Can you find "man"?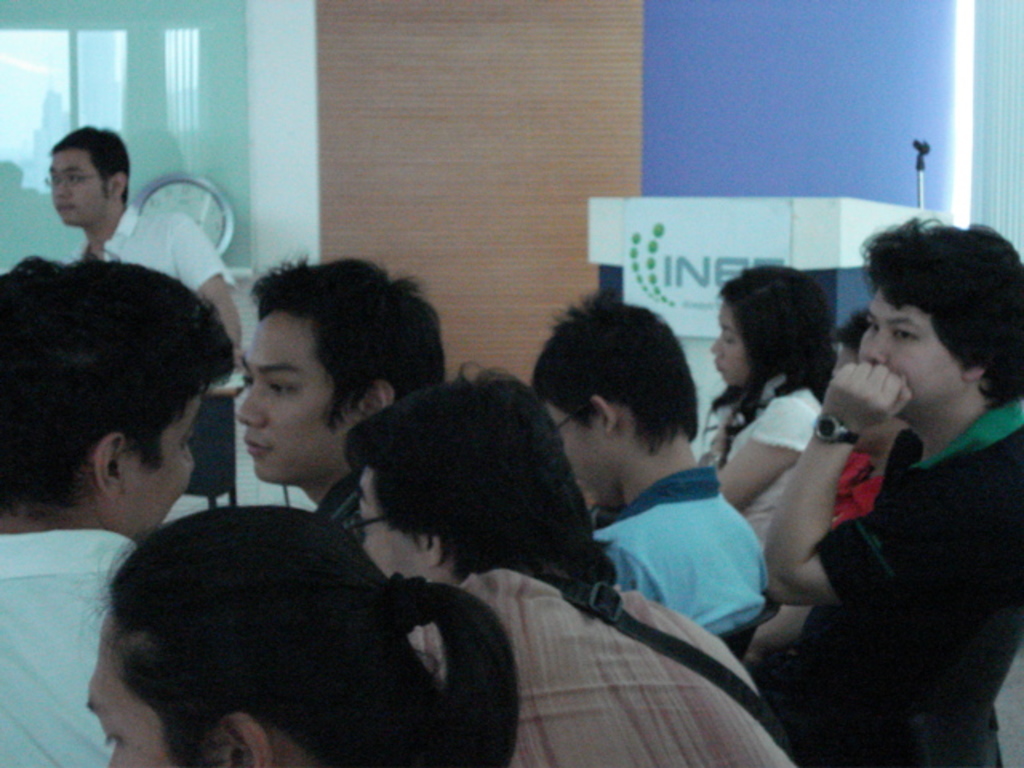
Yes, bounding box: locate(755, 213, 1022, 766).
